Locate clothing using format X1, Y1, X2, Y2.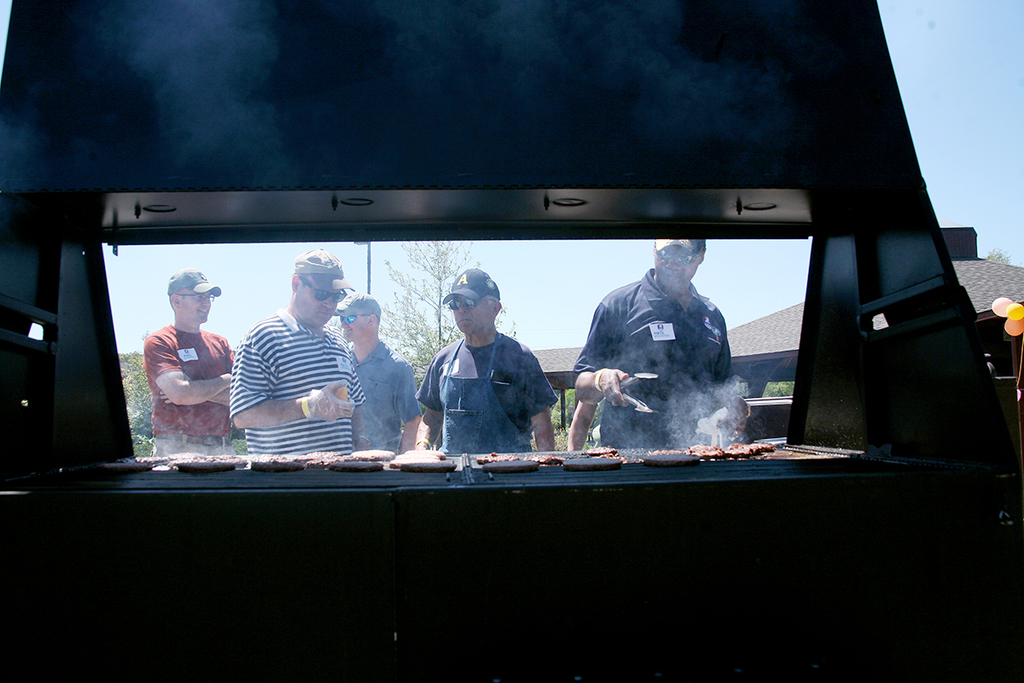
345, 341, 416, 460.
